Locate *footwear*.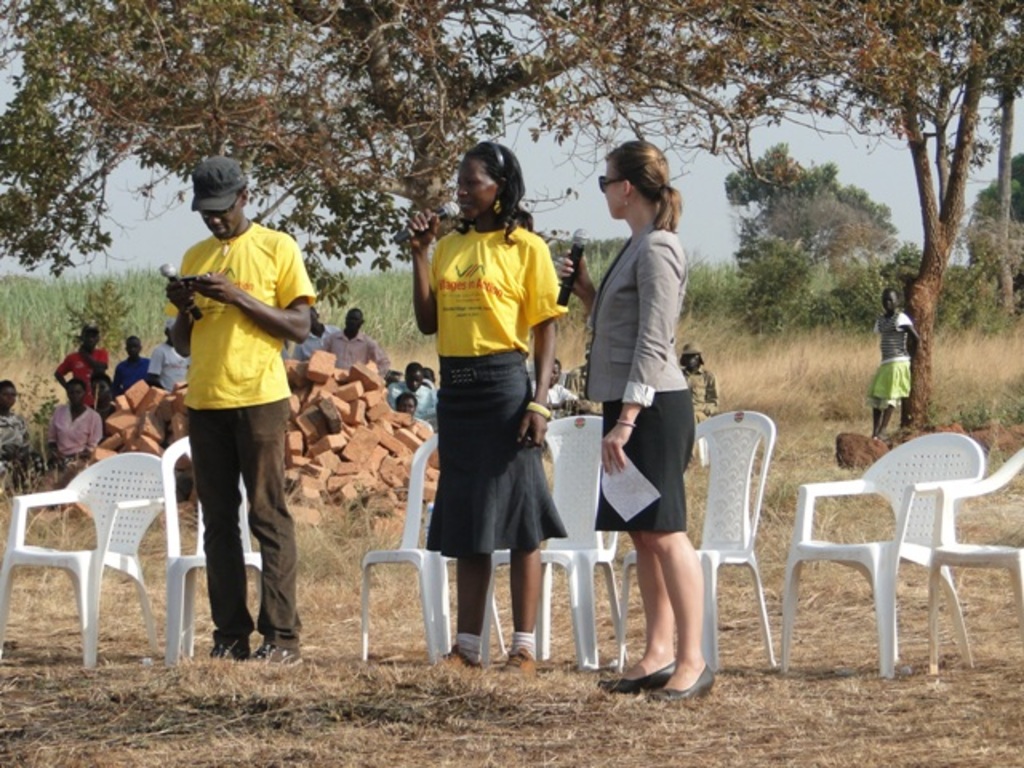
Bounding box: rect(205, 638, 266, 669).
